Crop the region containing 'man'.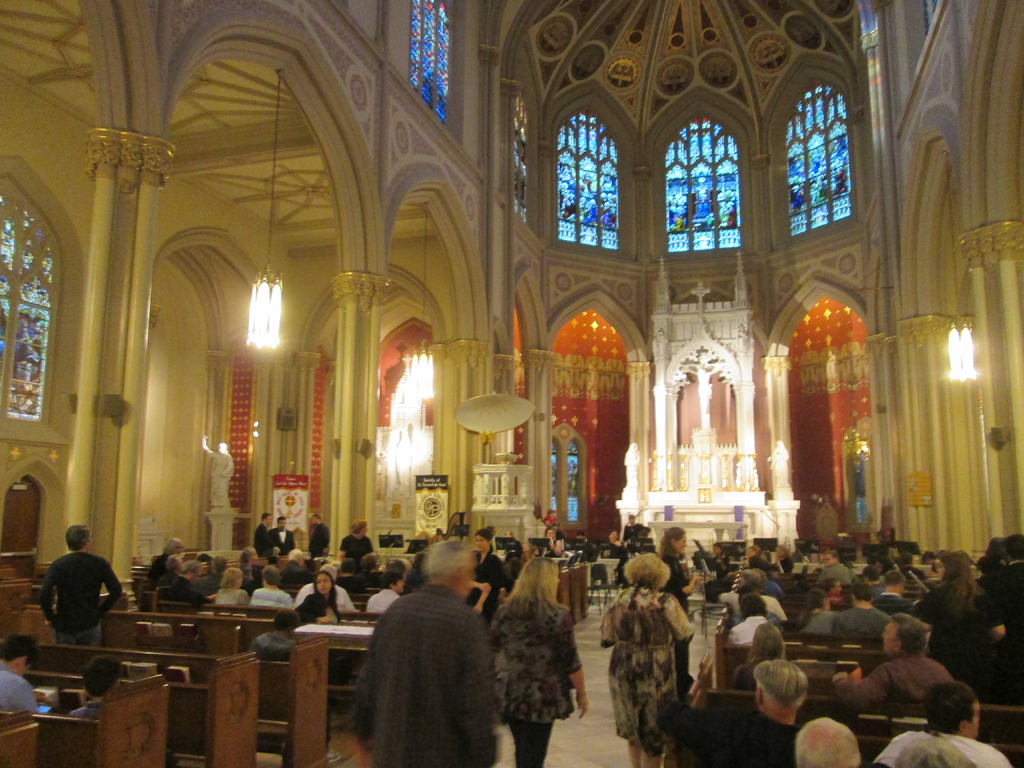
Crop region: x1=364 y1=574 x2=402 y2=611.
